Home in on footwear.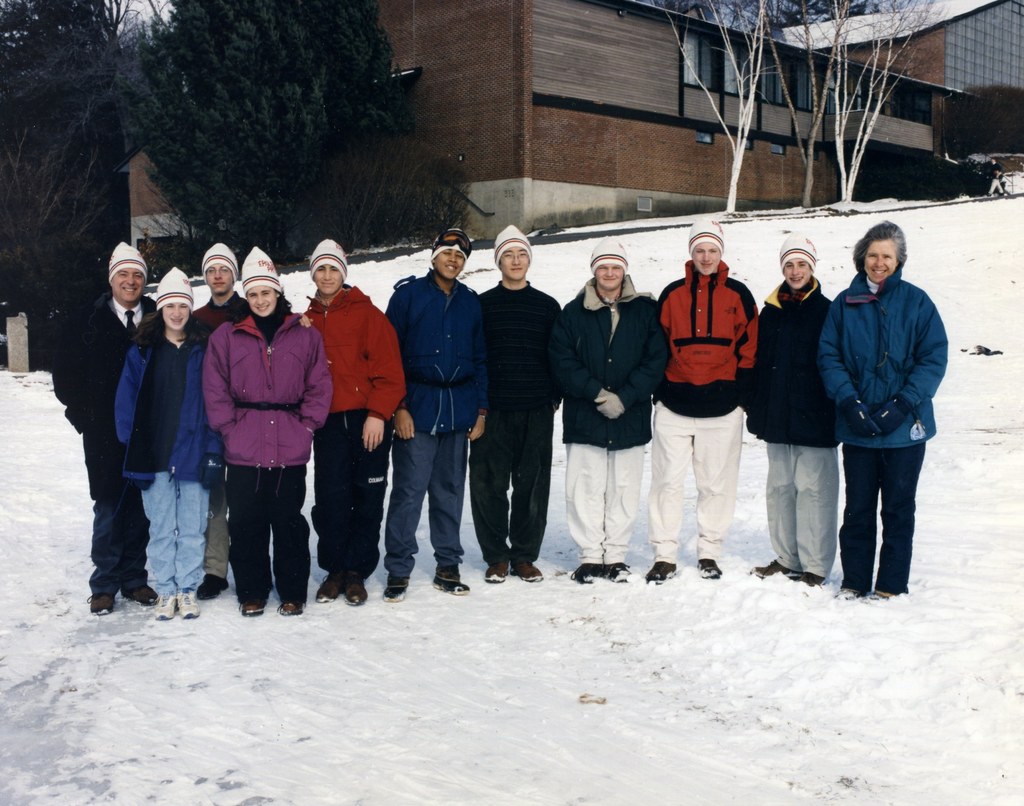
Homed in at 856 587 901 605.
